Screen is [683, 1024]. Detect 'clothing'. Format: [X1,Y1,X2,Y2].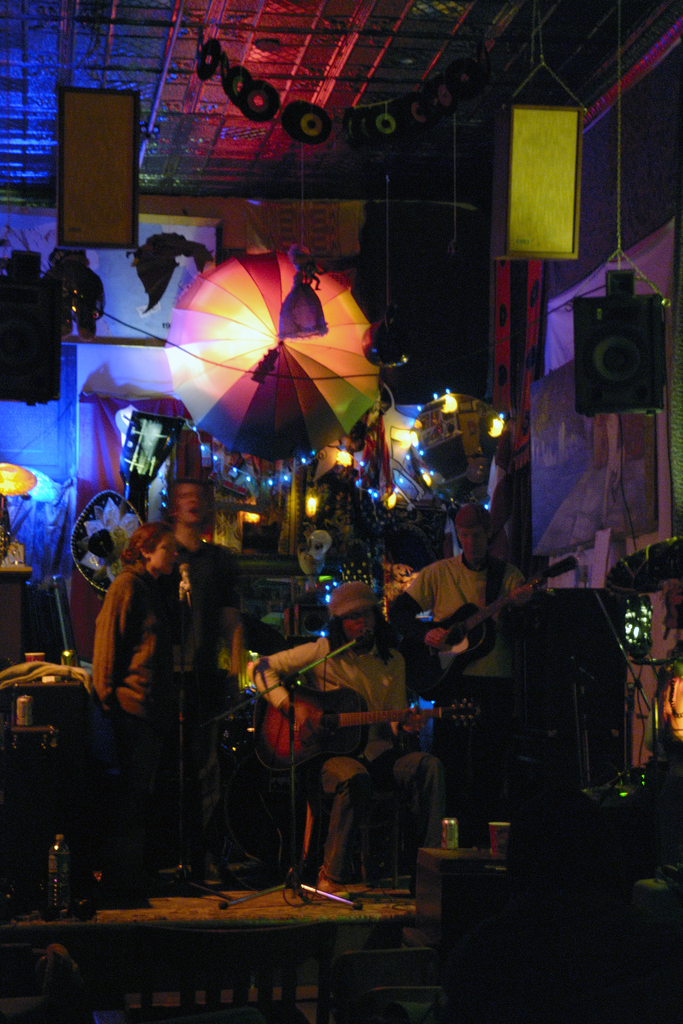
[168,537,245,856].
